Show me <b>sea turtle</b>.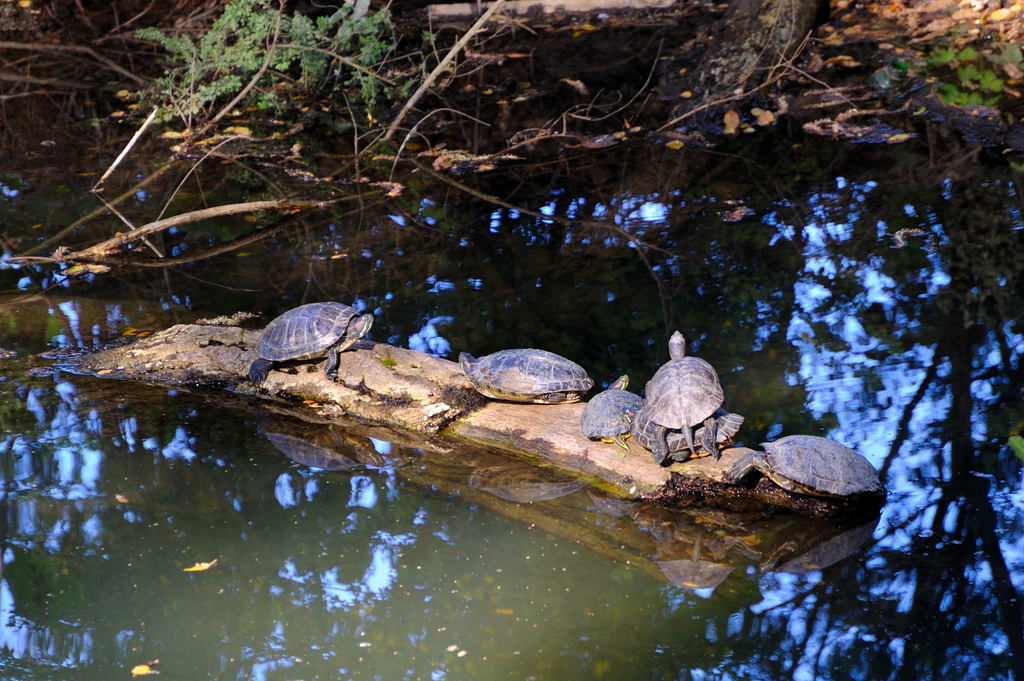
<b>sea turtle</b> is here: locate(246, 298, 375, 387).
